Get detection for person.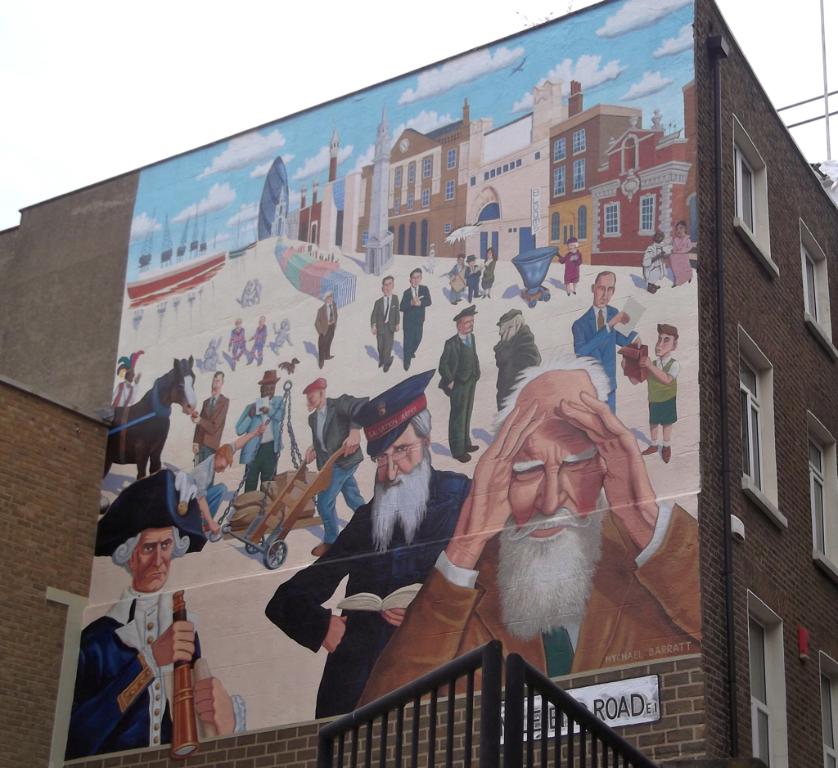
Detection: 244:315:273:366.
